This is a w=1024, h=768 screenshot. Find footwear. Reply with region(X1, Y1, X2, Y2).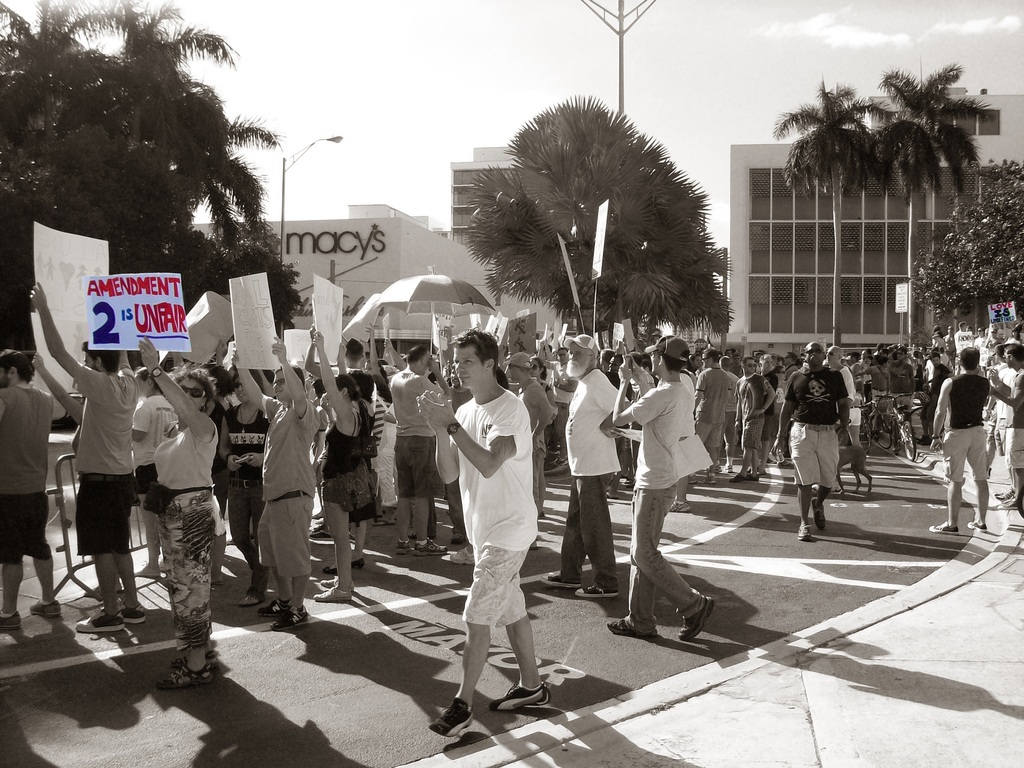
region(573, 584, 618, 597).
